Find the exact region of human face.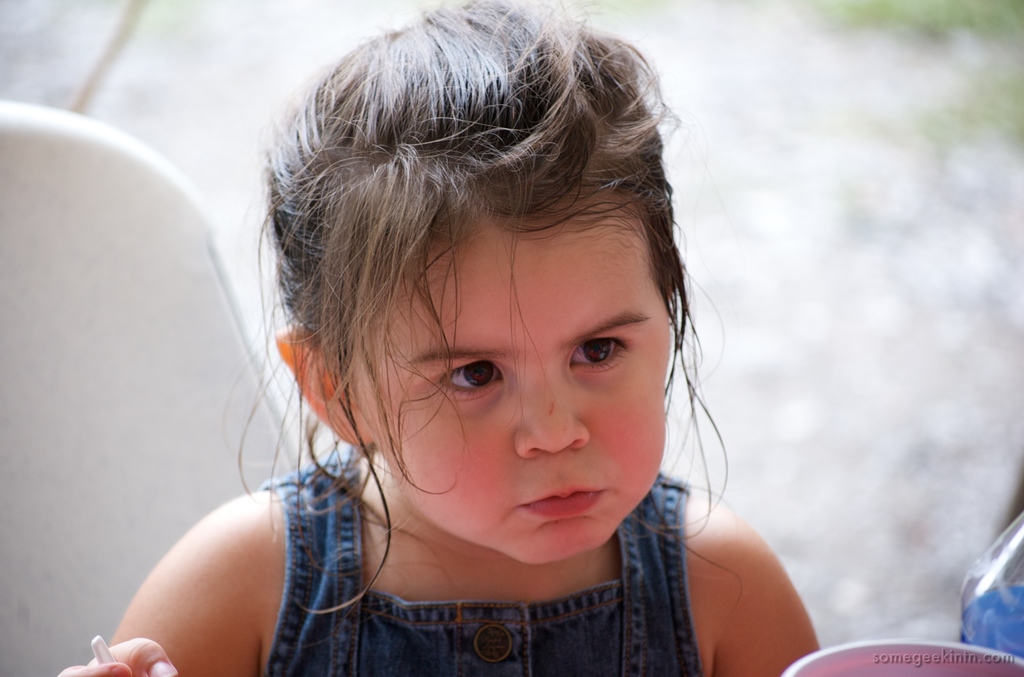
Exact region: region(346, 191, 665, 561).
